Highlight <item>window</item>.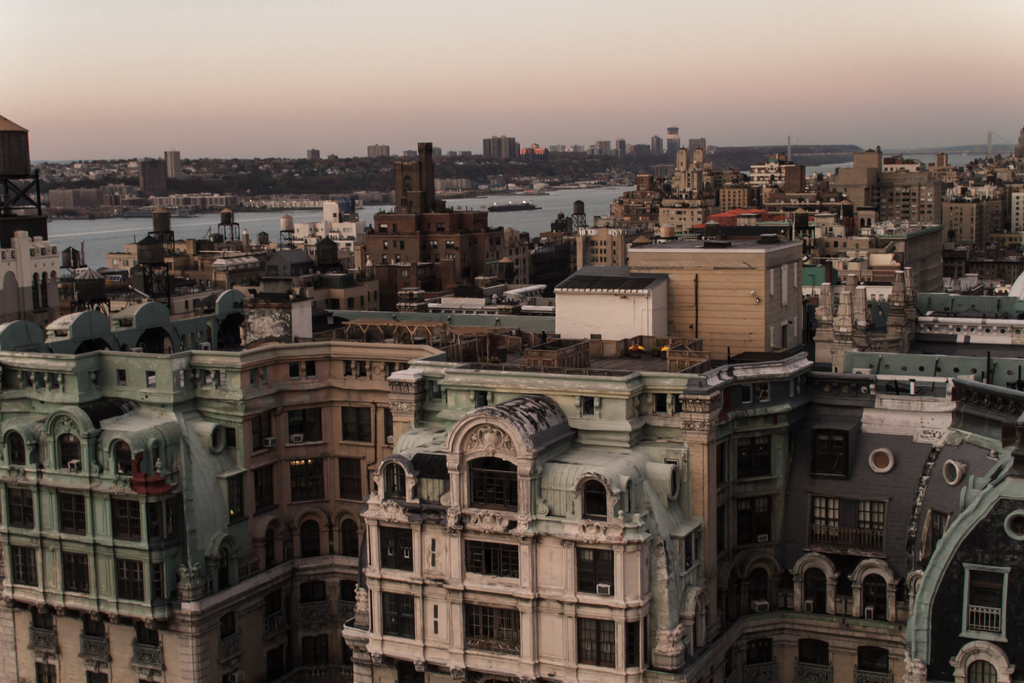
Highlighted region: [289, 457, 327, 502].
